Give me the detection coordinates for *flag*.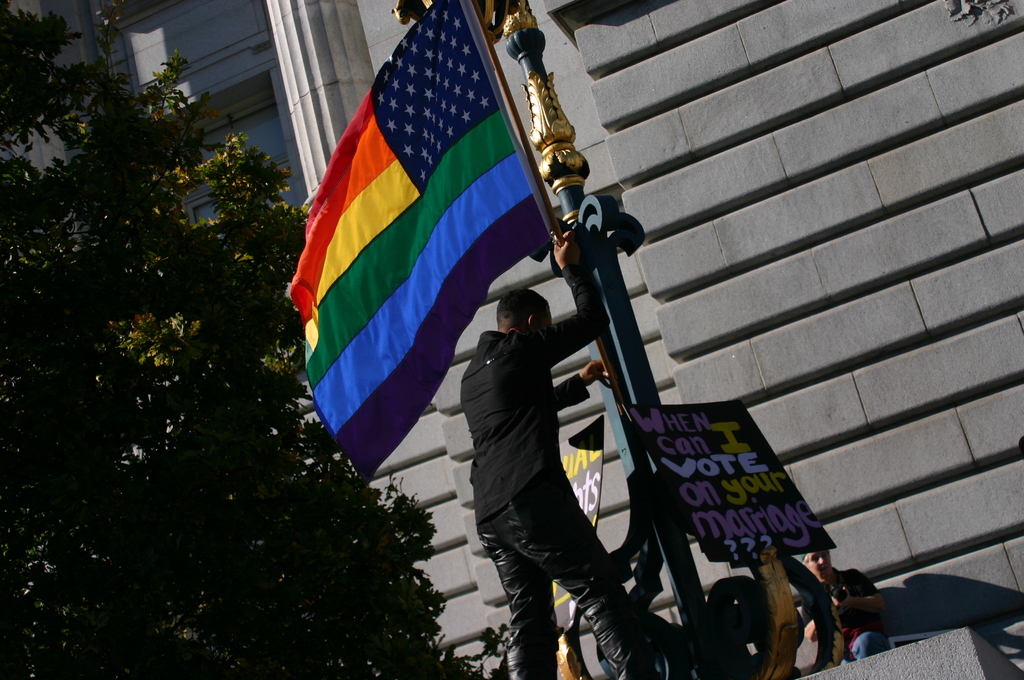
<region>297, 0, 547, 494</region>.
